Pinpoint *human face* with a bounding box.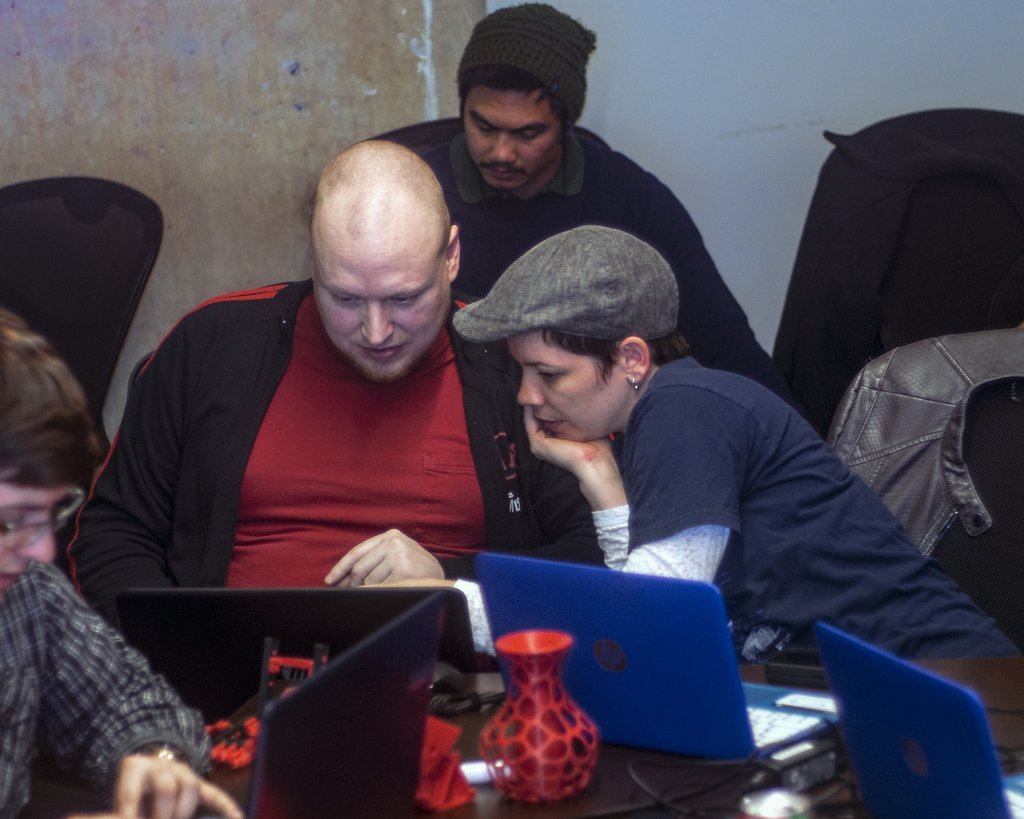
323, 231, 456, 384.
